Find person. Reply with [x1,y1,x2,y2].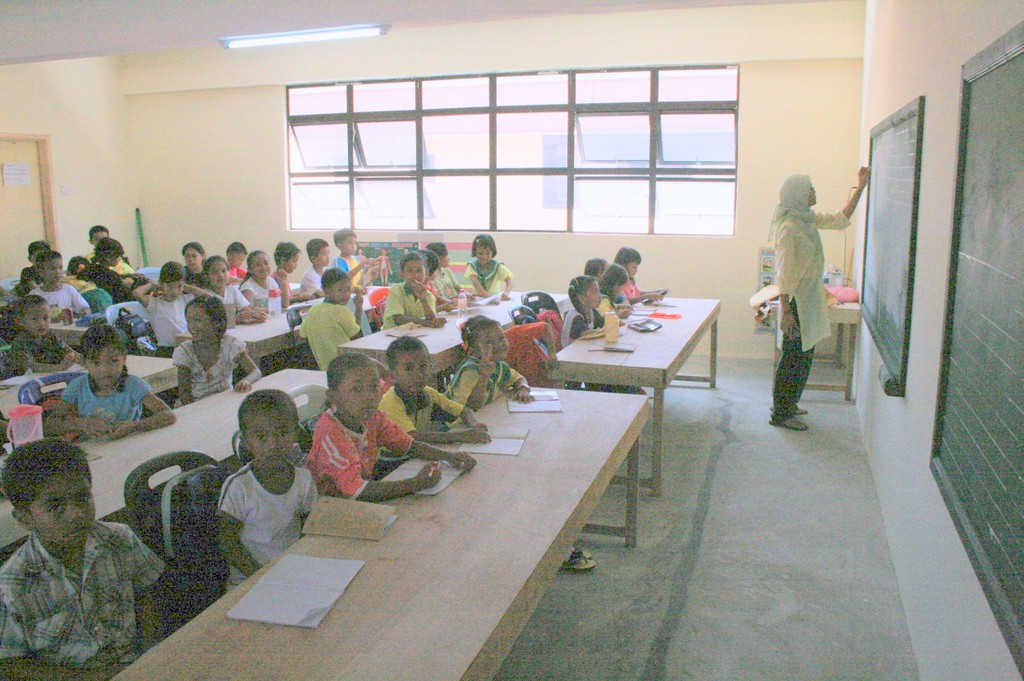
[372,333,495,449].
